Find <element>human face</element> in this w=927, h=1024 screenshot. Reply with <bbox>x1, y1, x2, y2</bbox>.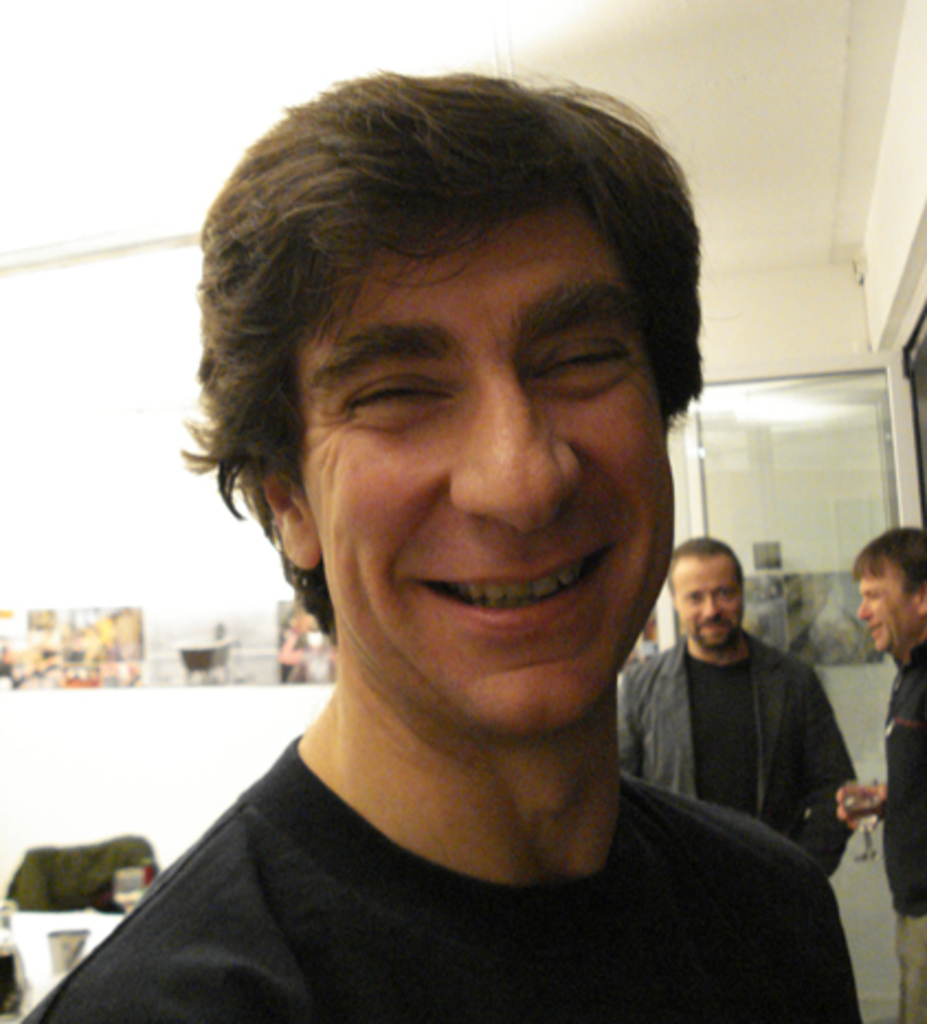
<bbox>855, 567, 918, 659</bbox>.
